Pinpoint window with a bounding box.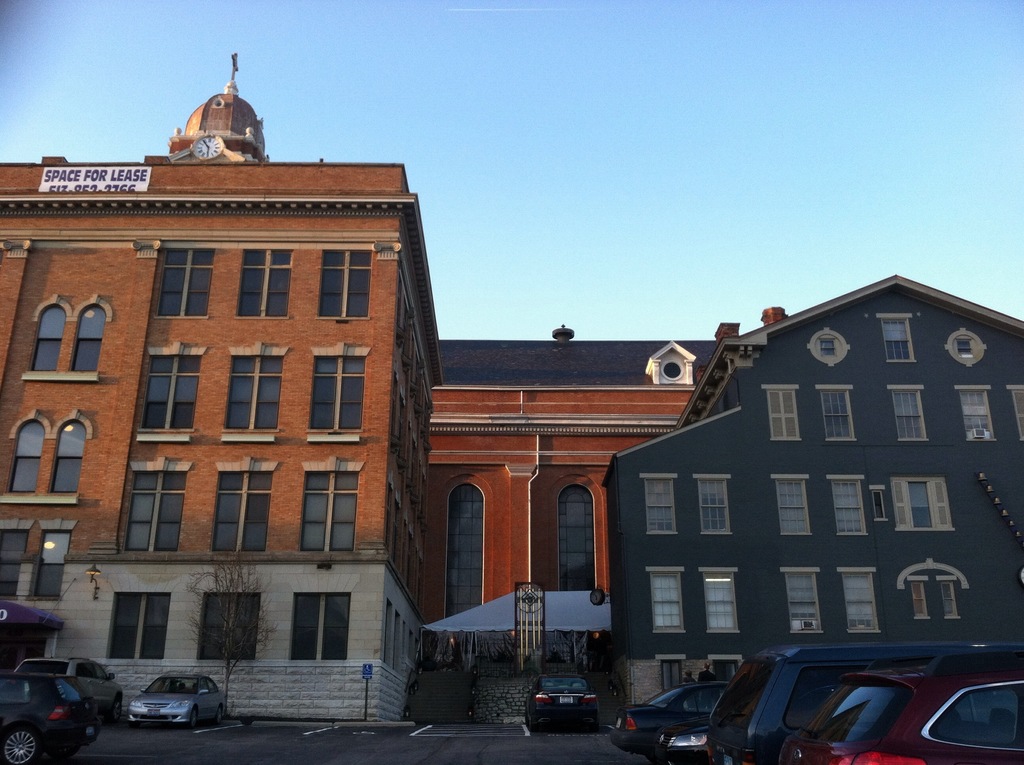
<box>316,249,372,319</box>.
